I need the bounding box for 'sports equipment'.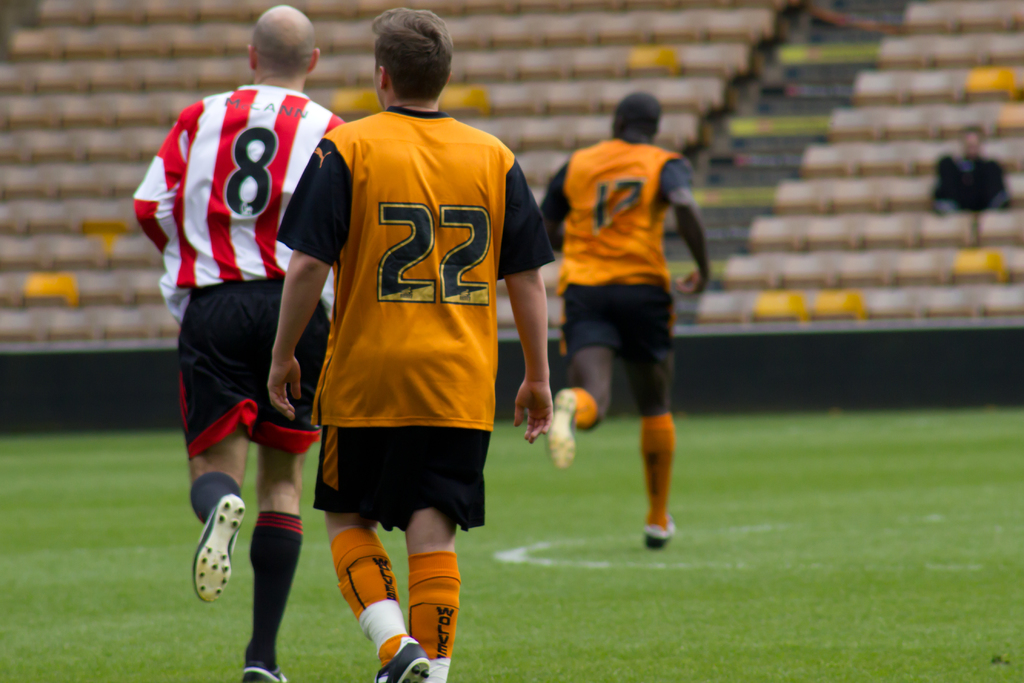
Here it is: crop(243, 661, 294, 682).
